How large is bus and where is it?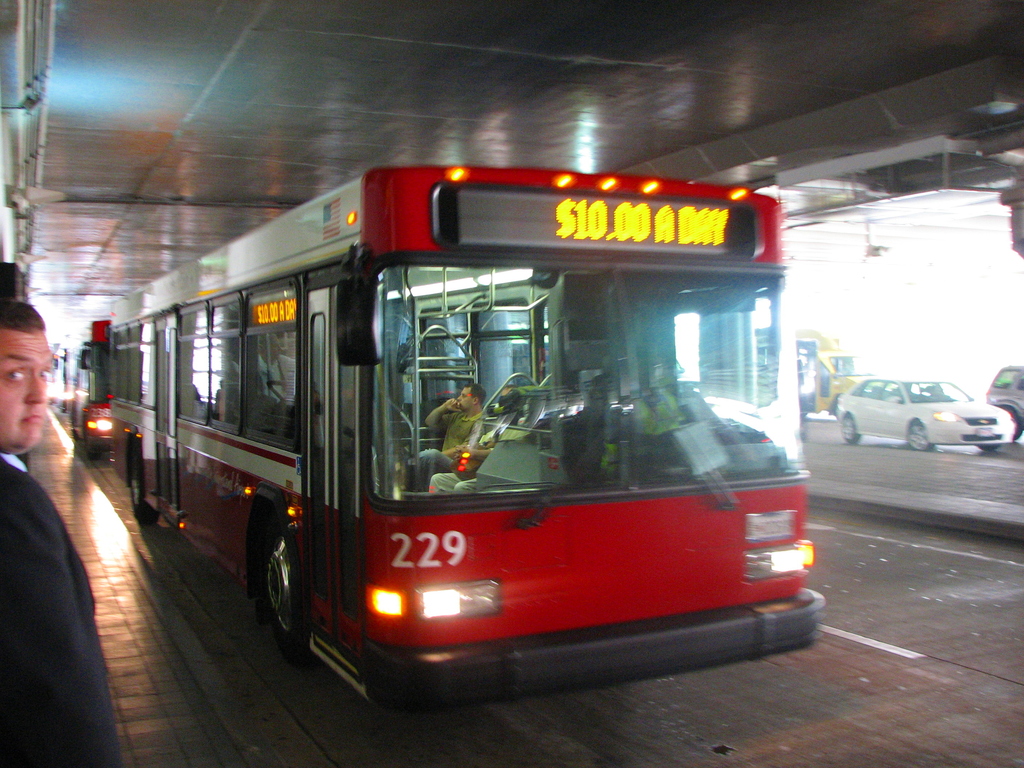
Bounding box: rect(60, 309, 113, 465).
